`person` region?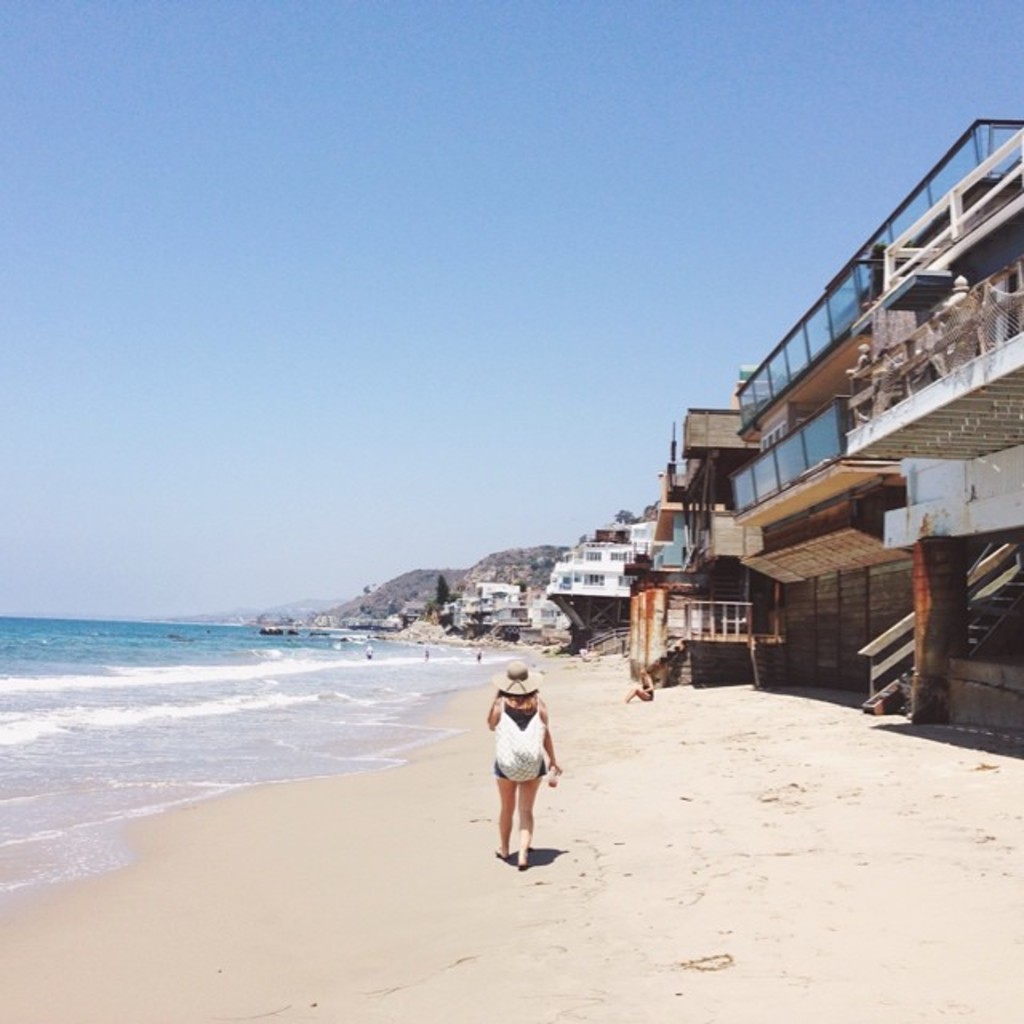
472,643,485,664
